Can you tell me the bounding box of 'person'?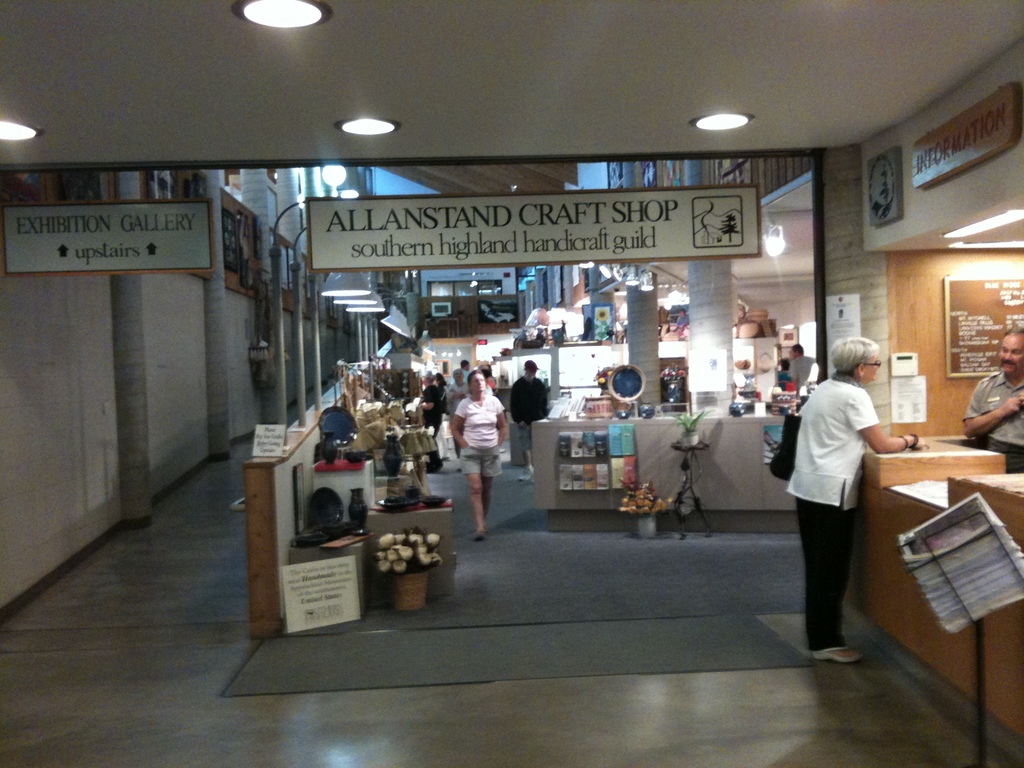
x1=445 y1=369 x2=508 y2=541.
